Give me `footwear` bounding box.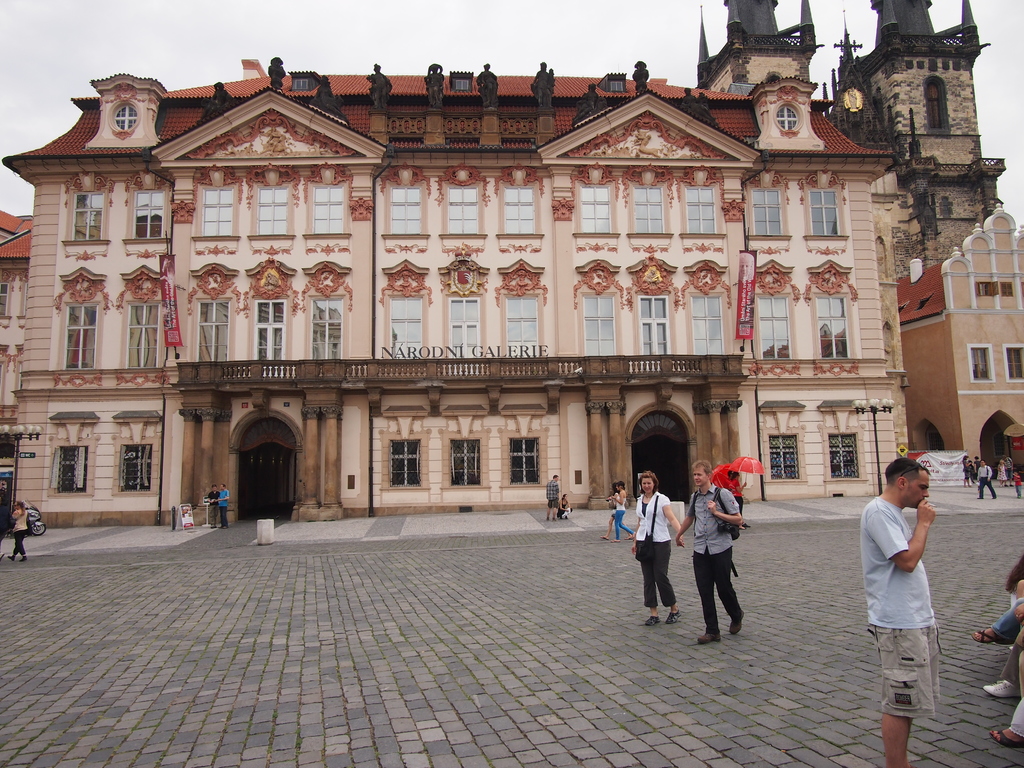
l=726, t=610, r=745, b=636.
